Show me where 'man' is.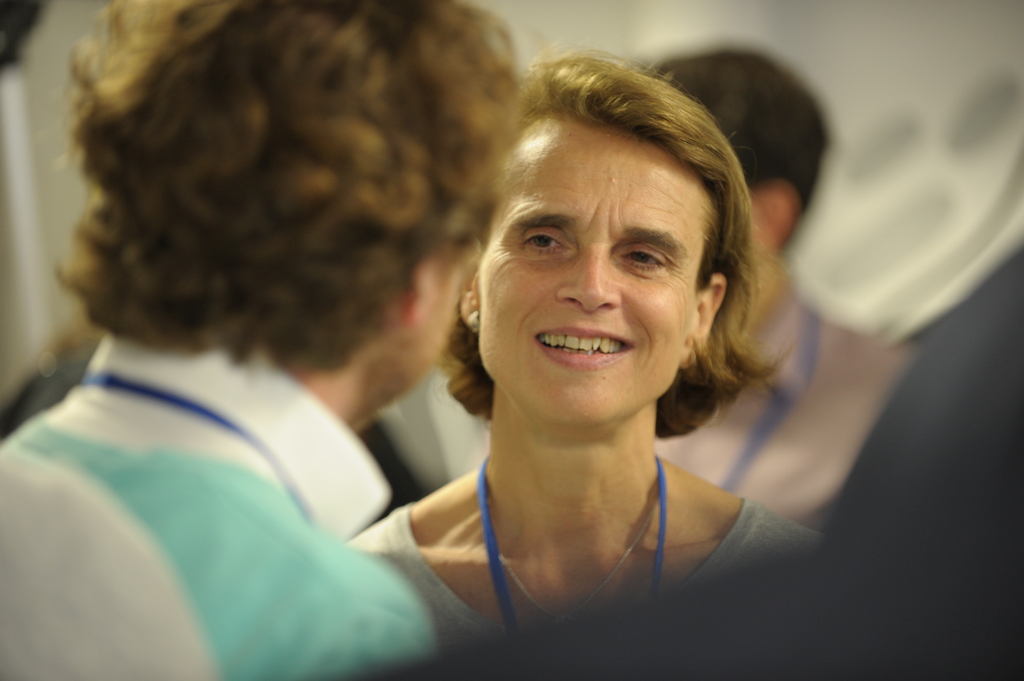
'man' is at box(819, 245, 1023, 680).
